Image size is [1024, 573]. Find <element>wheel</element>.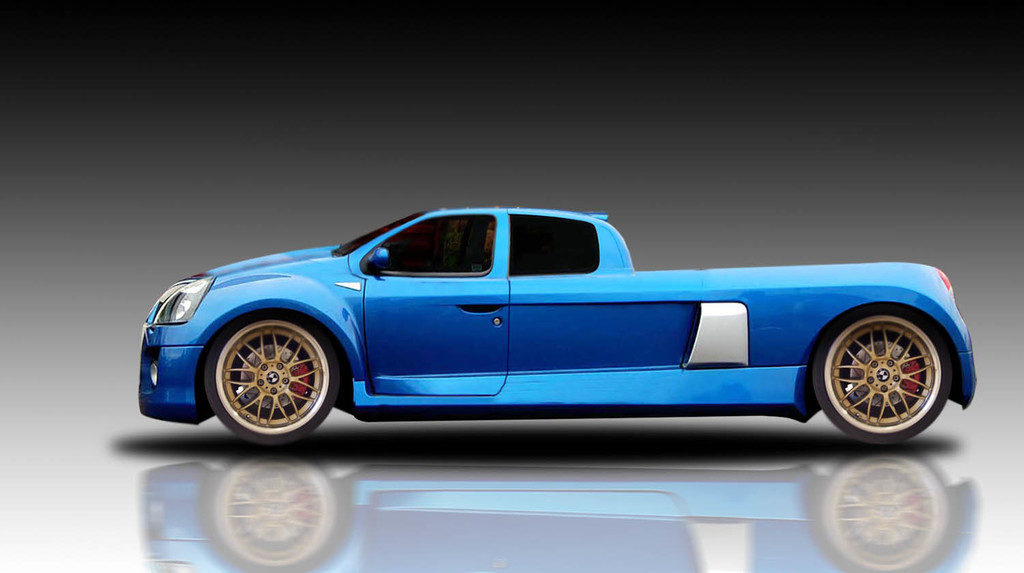
810/310/954/447.
